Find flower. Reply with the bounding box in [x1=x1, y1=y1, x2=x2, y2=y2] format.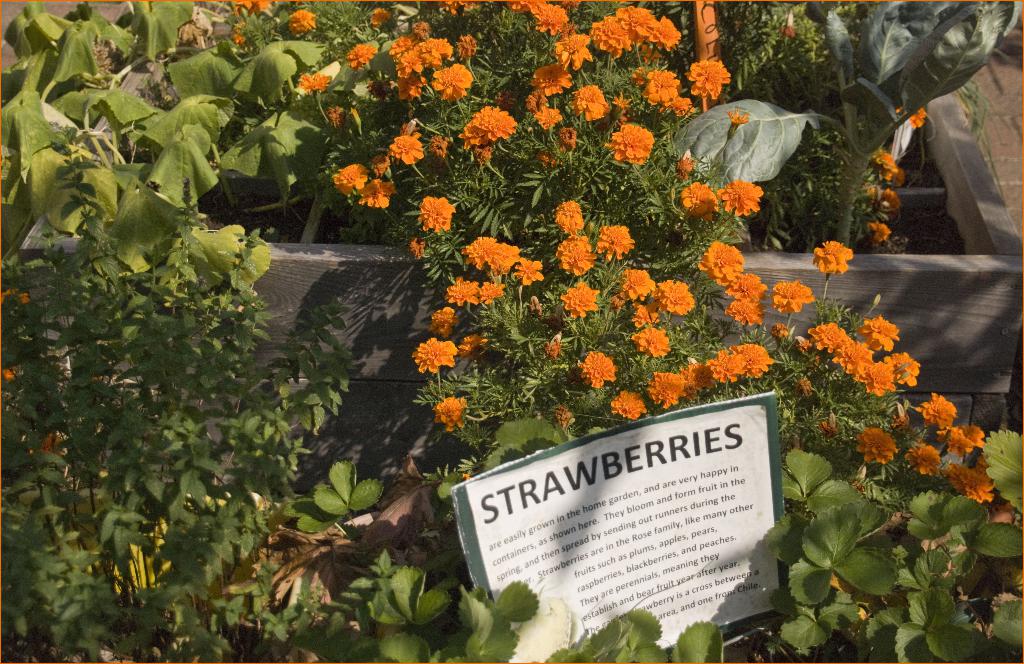
[x1=366, y1=152, x2=387, y2=176].
